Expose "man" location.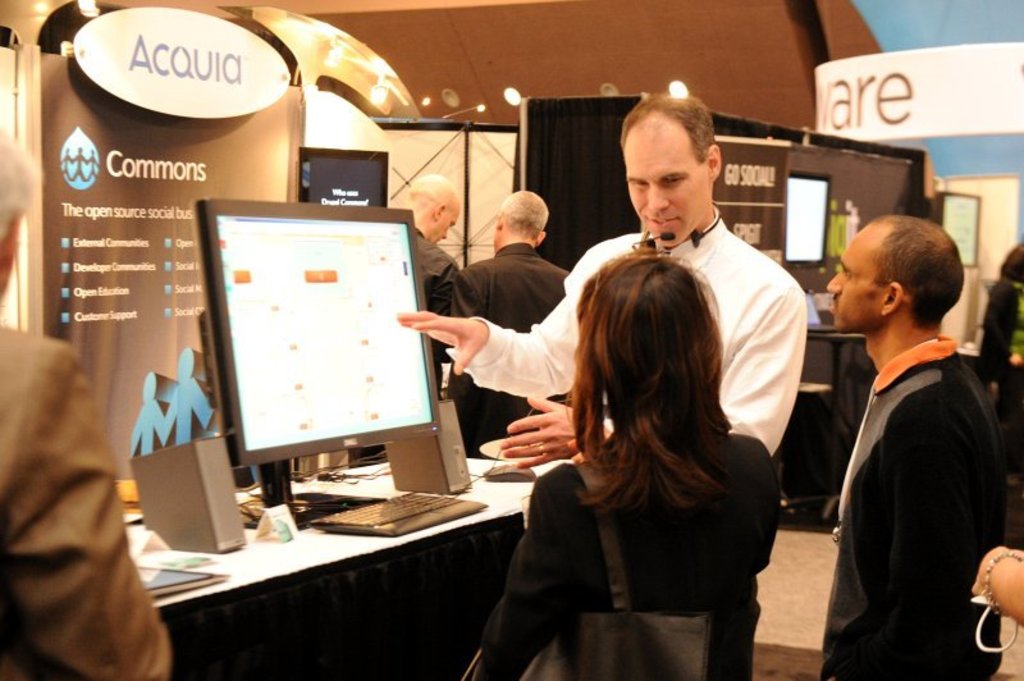
Exposed at detection(451, 191, 566, 454).
